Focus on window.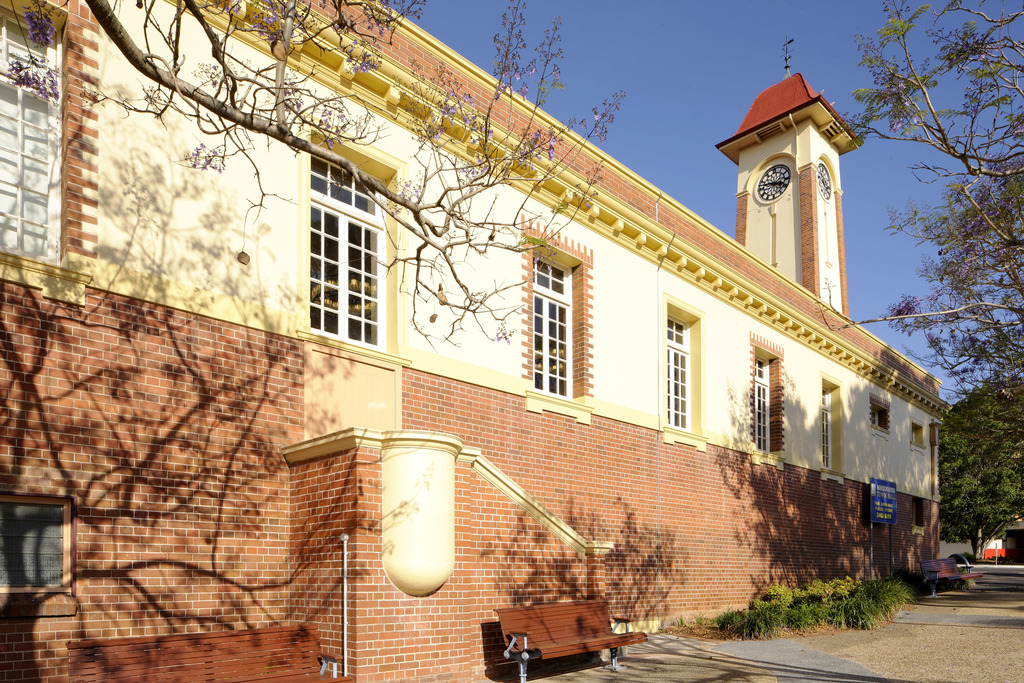
Focused at [750, 336, 788, 462].
